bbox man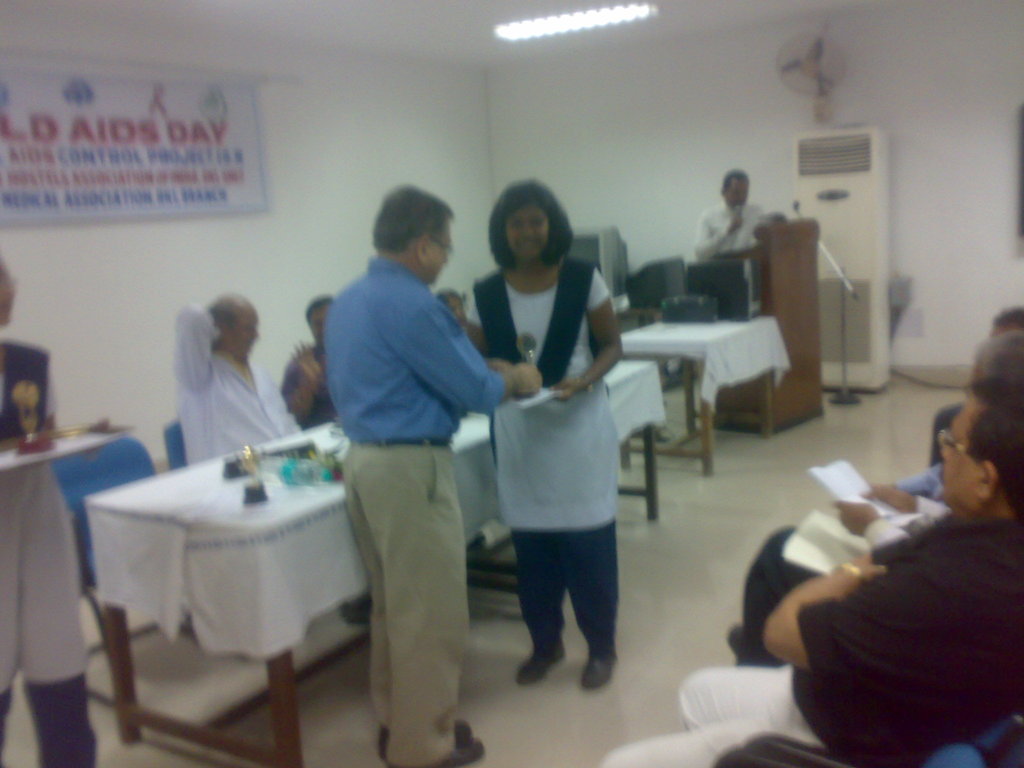
{"left": 598, "top": 376, "right": 1023, "bottom": 767}
